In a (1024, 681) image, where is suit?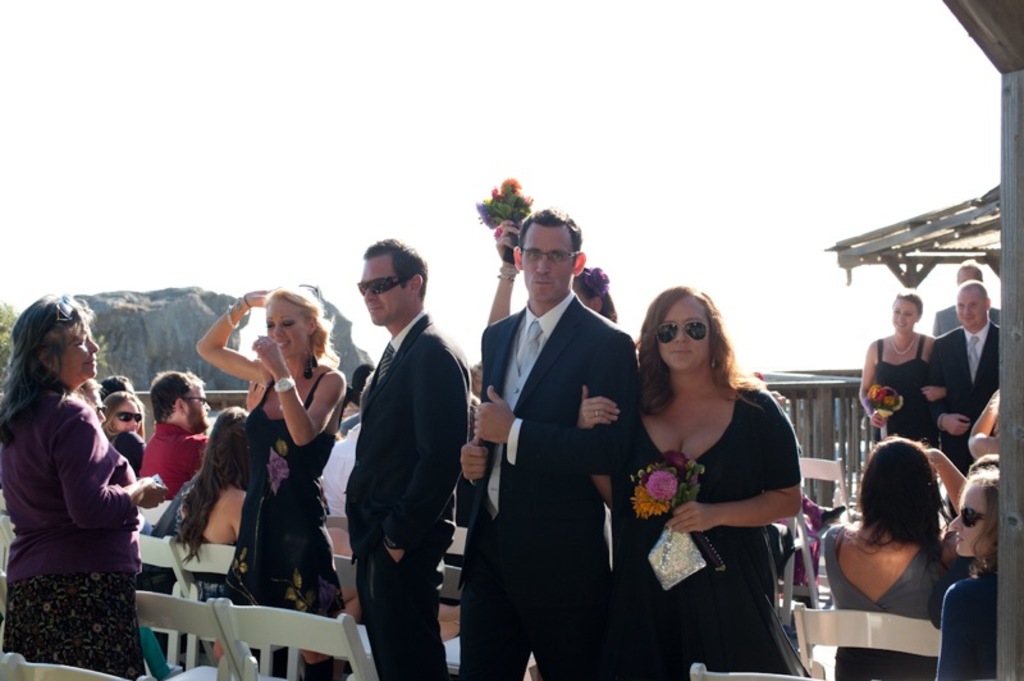
928 317 1001 456.
